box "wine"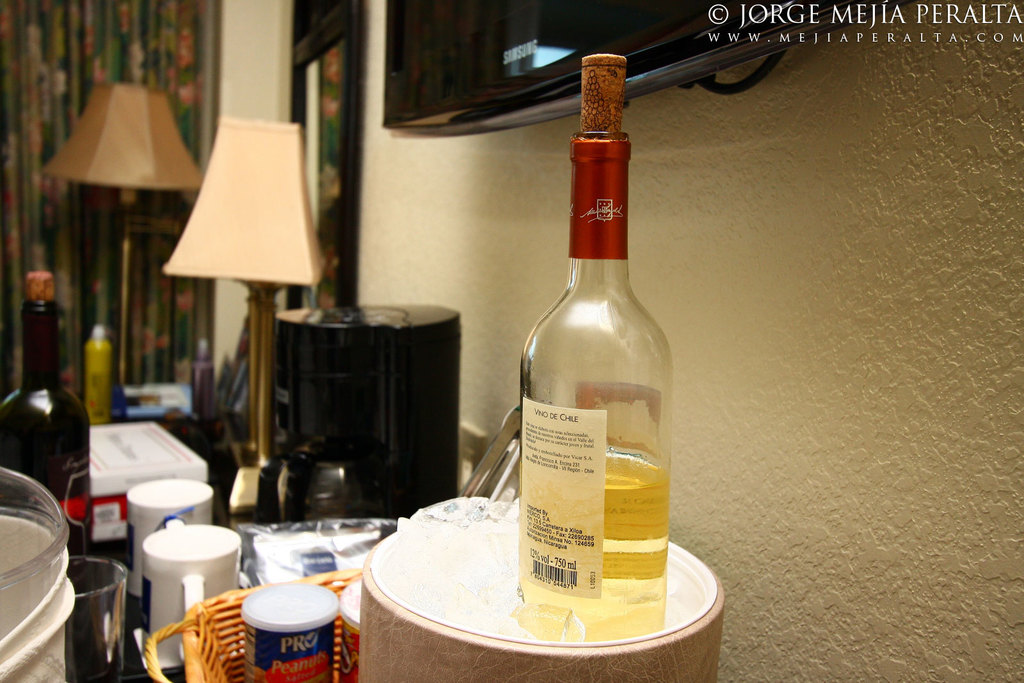
<bbox>521, 54, 668, 641</bbox>
